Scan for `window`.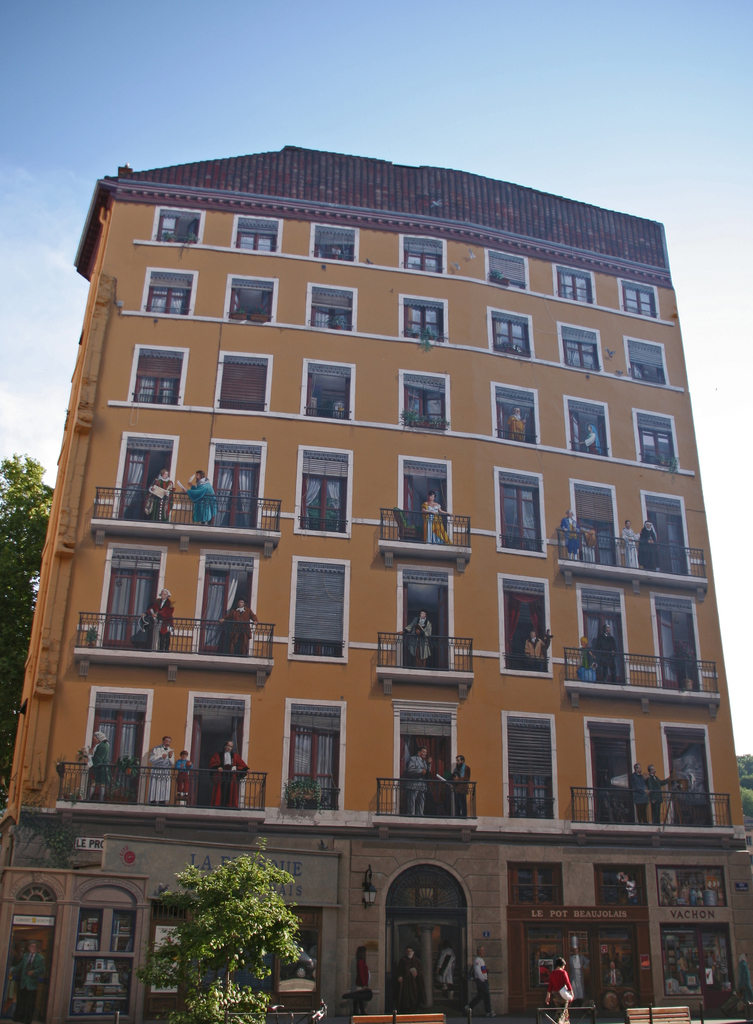
Scan result: <region>509, 860, 562, 908</region>.
